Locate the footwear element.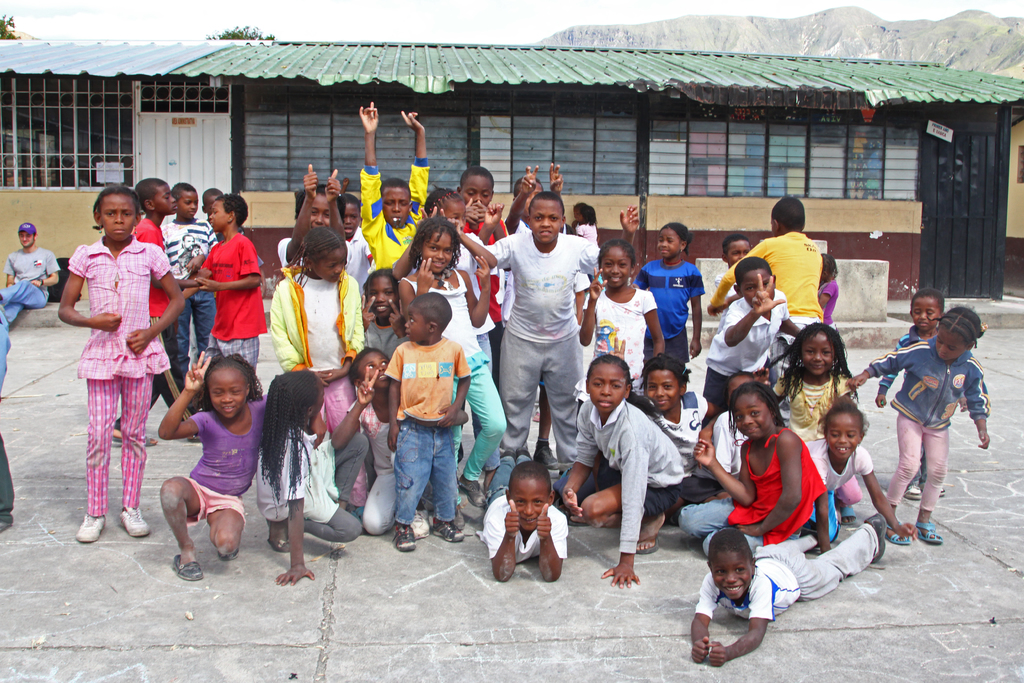
Element bbox: rect(269, 539, 292, 552).
